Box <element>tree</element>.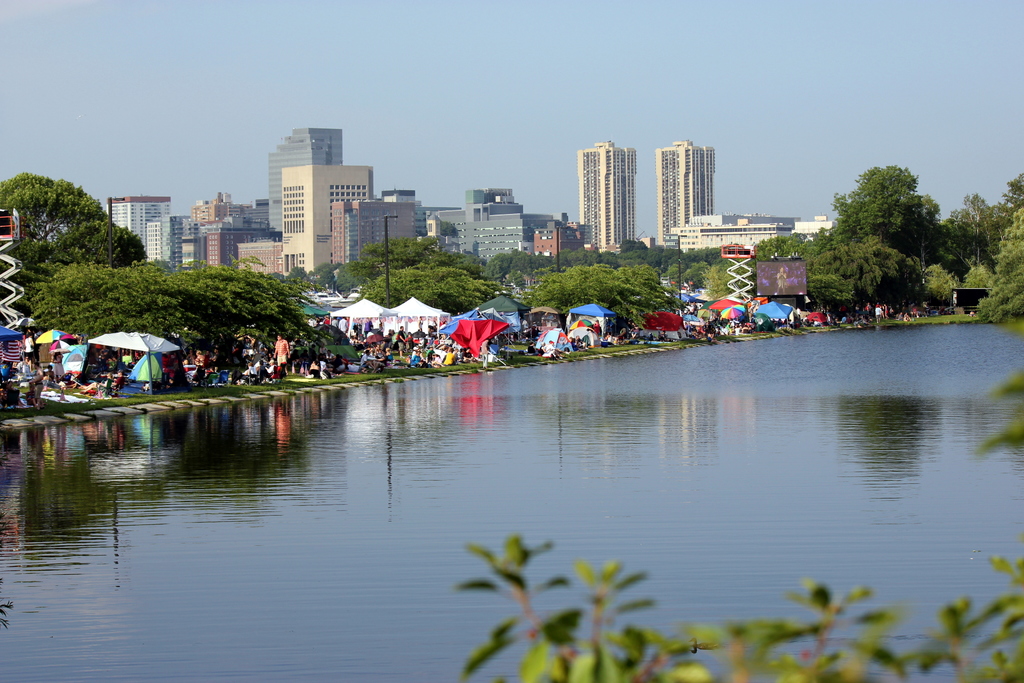
crop(260, 263, 340, 293).
